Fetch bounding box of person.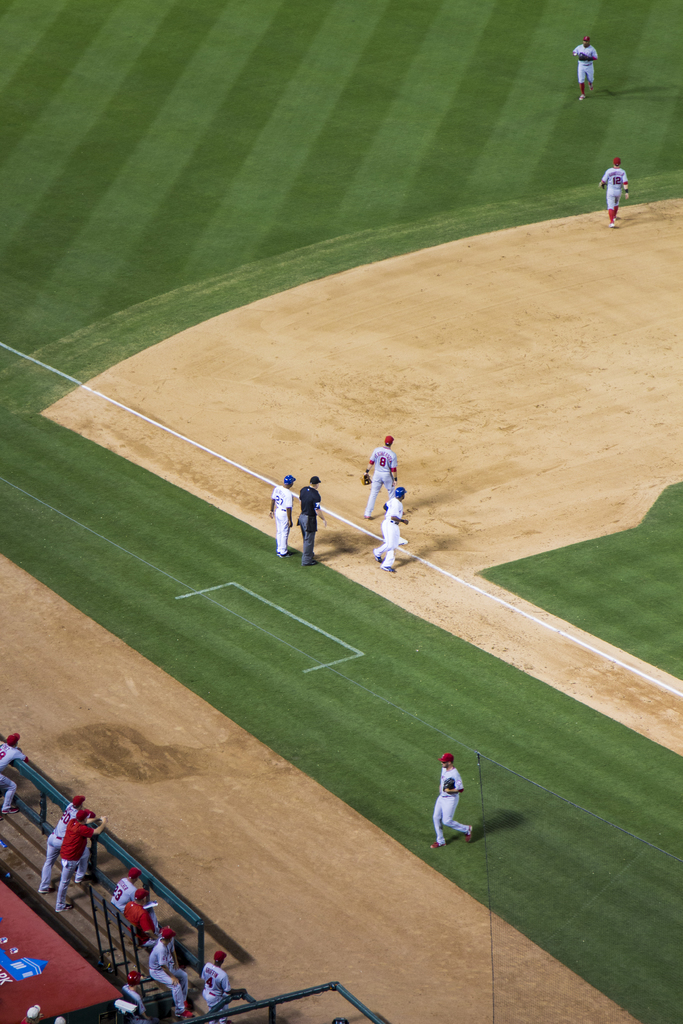
Bbox: x1=206, y1=944, x2=230, y2=1011.
